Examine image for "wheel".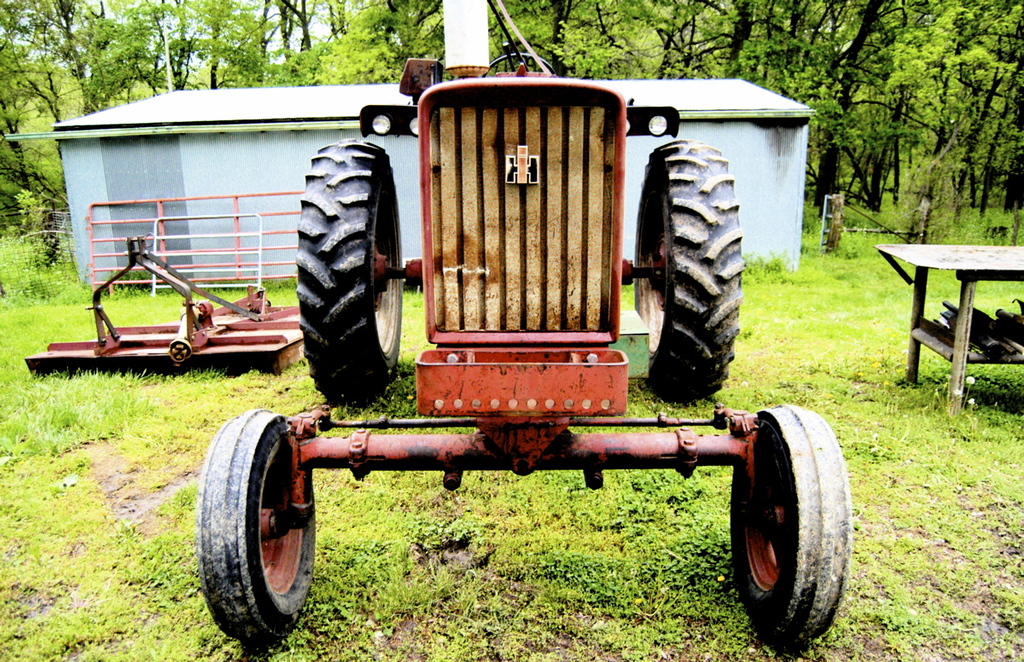
Examination result: box=[297, 139, 403, 410].
